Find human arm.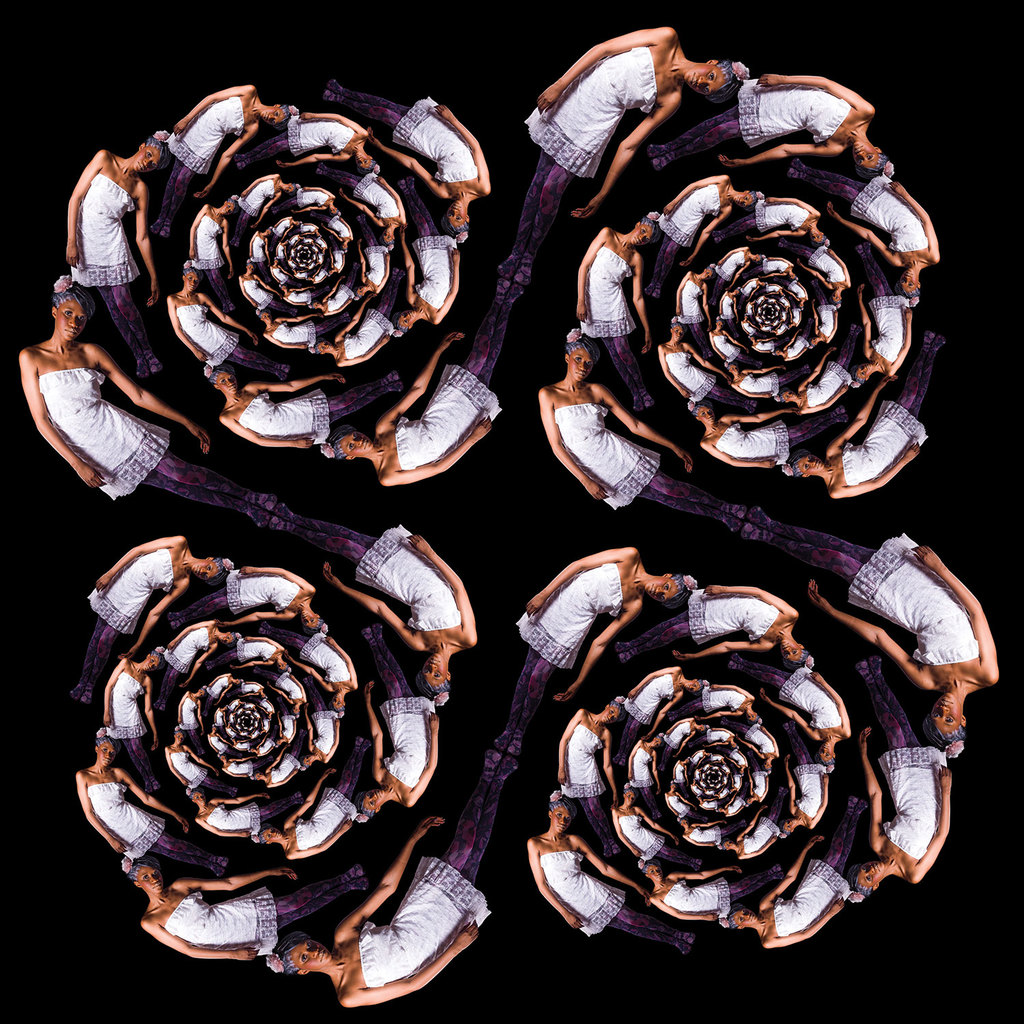
box=[275, 713, 284, 737].
